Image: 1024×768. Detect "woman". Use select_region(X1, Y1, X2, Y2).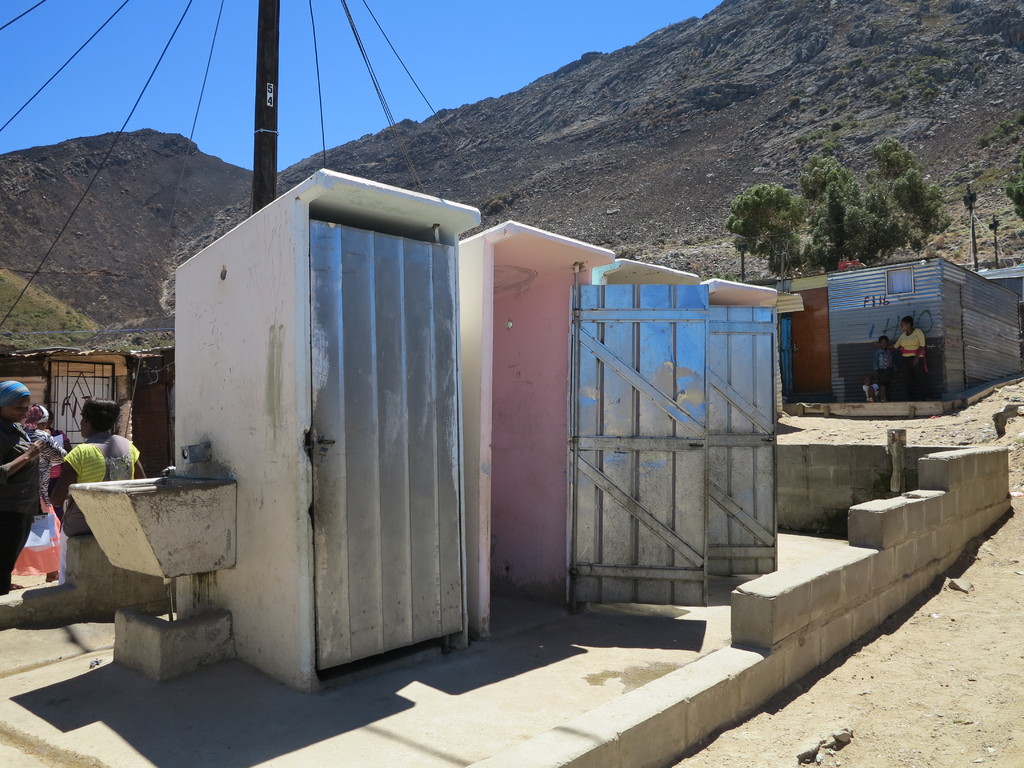
select_region(893, 315, 928, 401).
